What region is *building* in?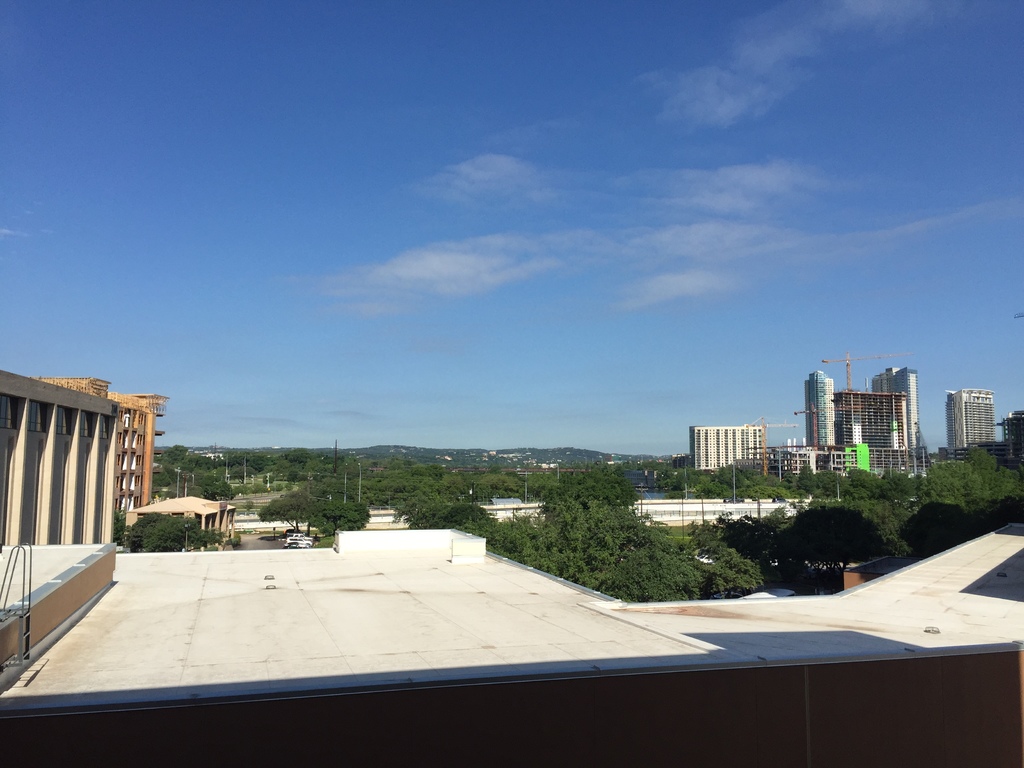
box(0, 525, 1023, 767).
